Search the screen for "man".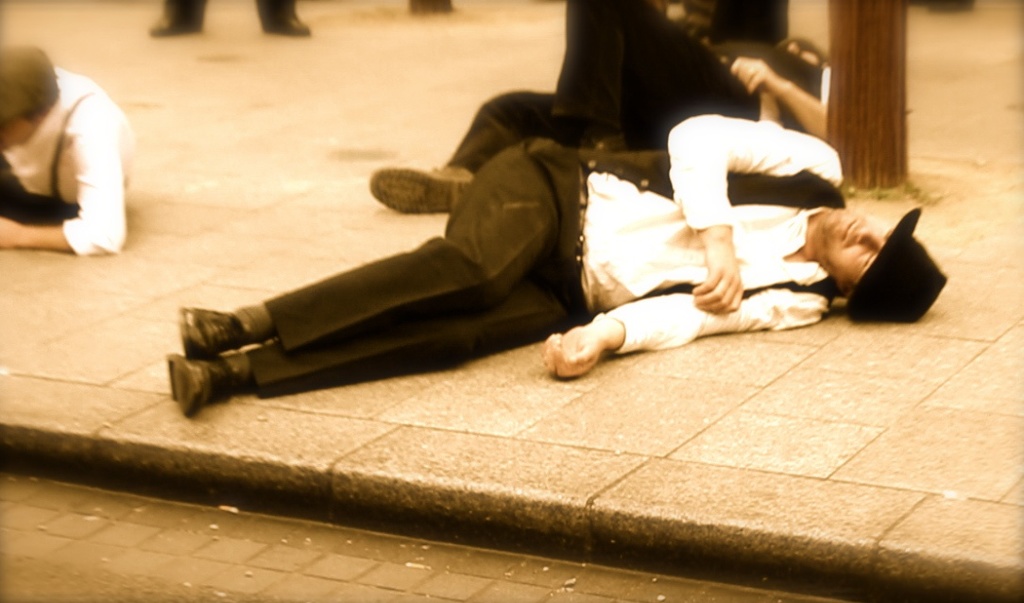
Found at crop(350, 0, 844, 211).
